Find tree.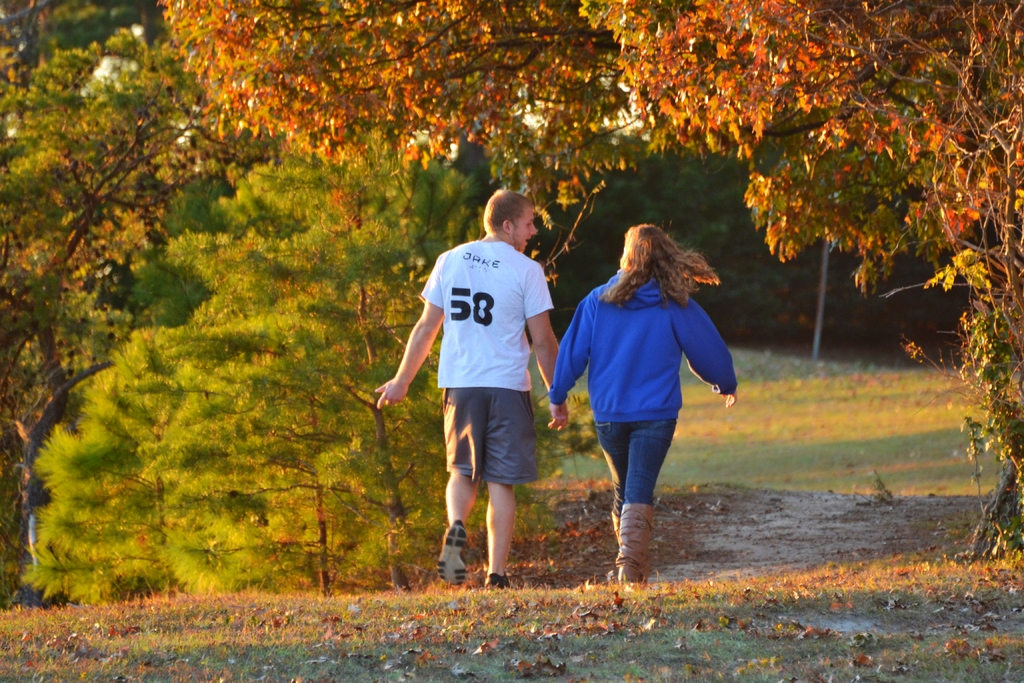
144/0/1023/555.
